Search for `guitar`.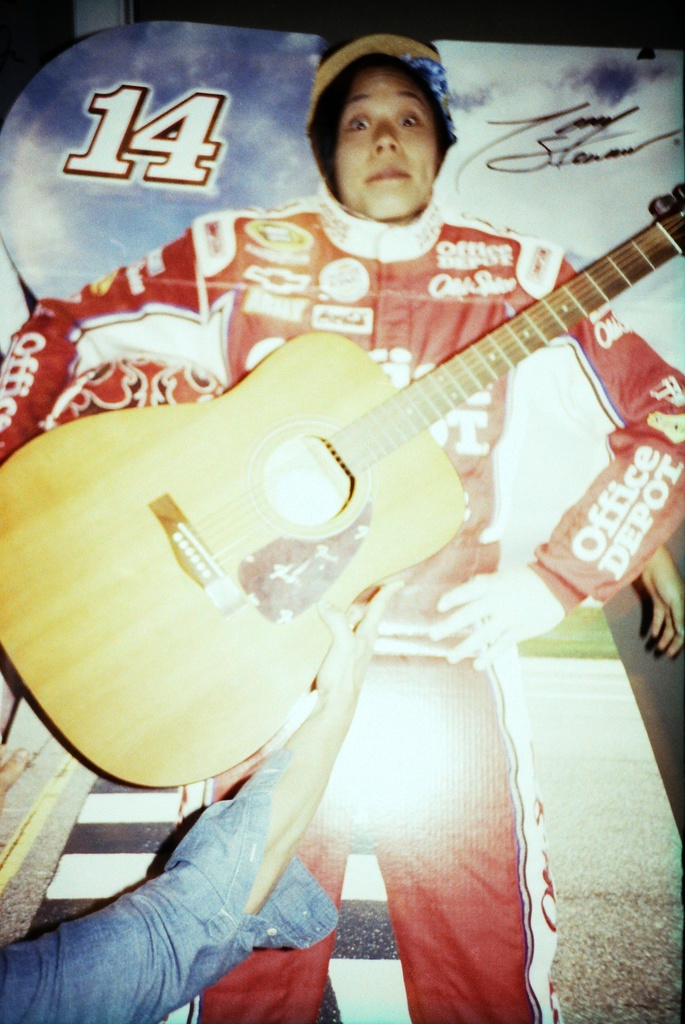
Found at (x1=22, y1=161, x2=684, y2=869).
